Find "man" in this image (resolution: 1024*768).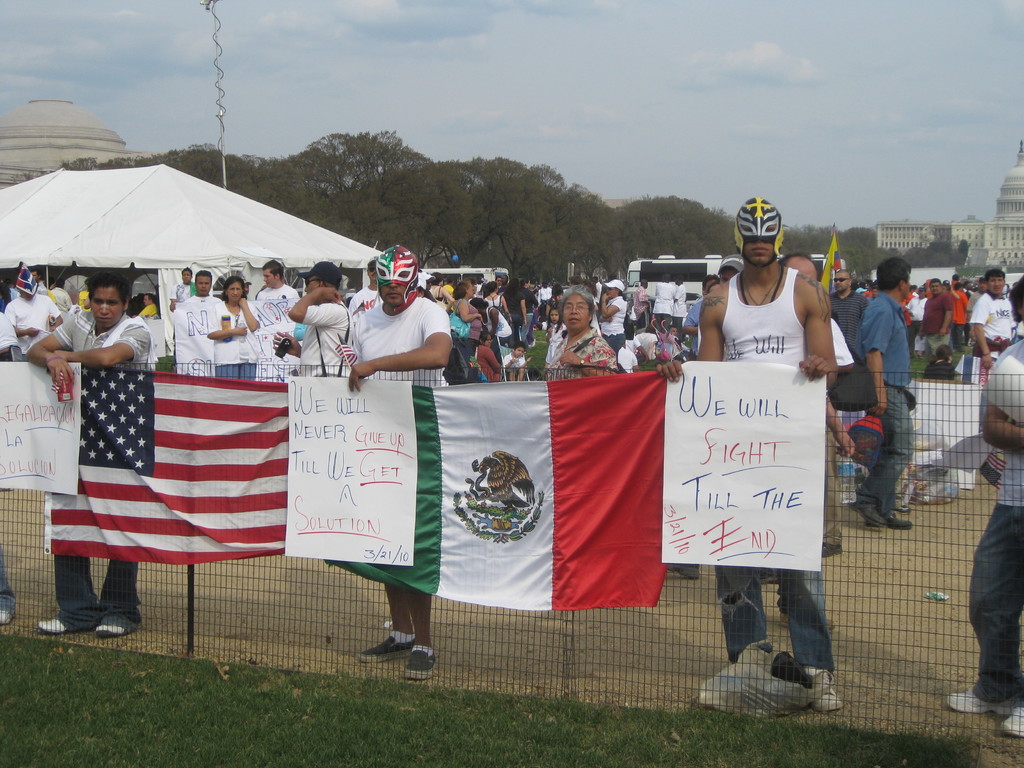
x1=169, y1=269, x2=222, y2=308.
